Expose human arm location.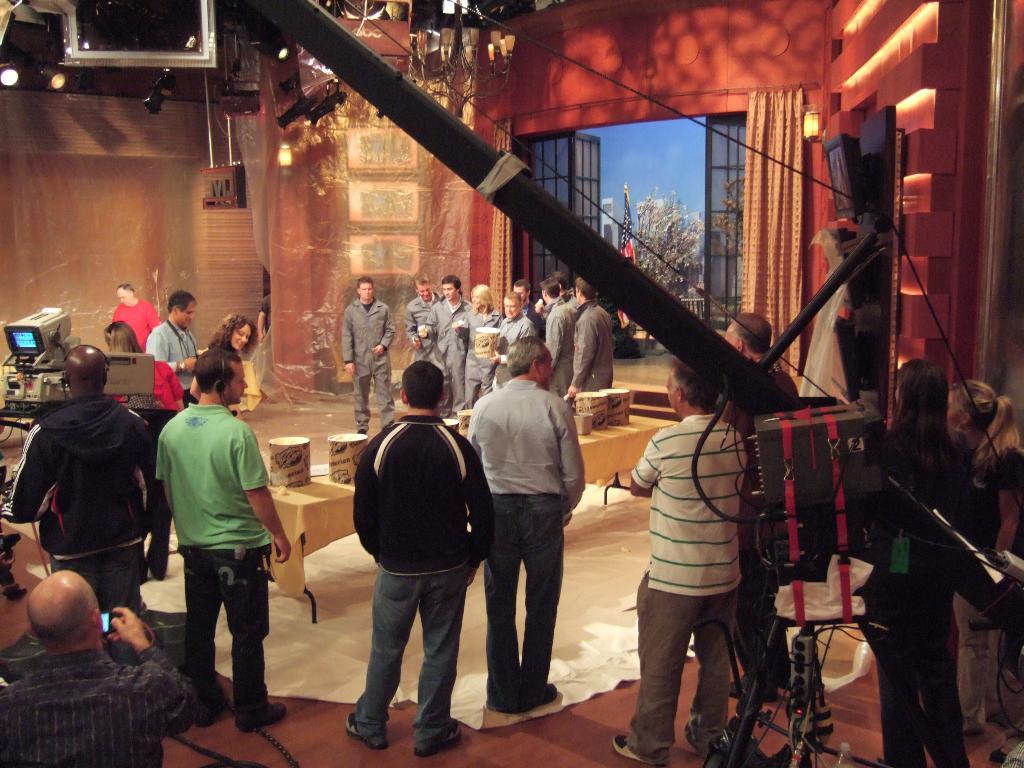
Exposed at {"x1": 565, "y1": 321, "x2": 598, "y2": 395}.
